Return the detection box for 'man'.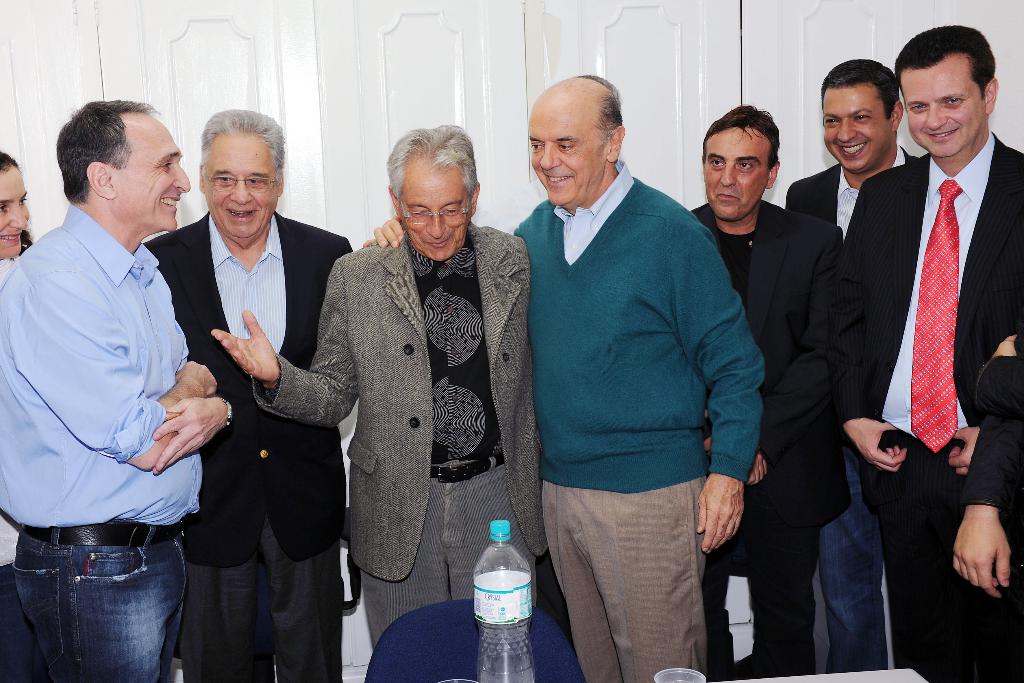
11,67,226,670.
